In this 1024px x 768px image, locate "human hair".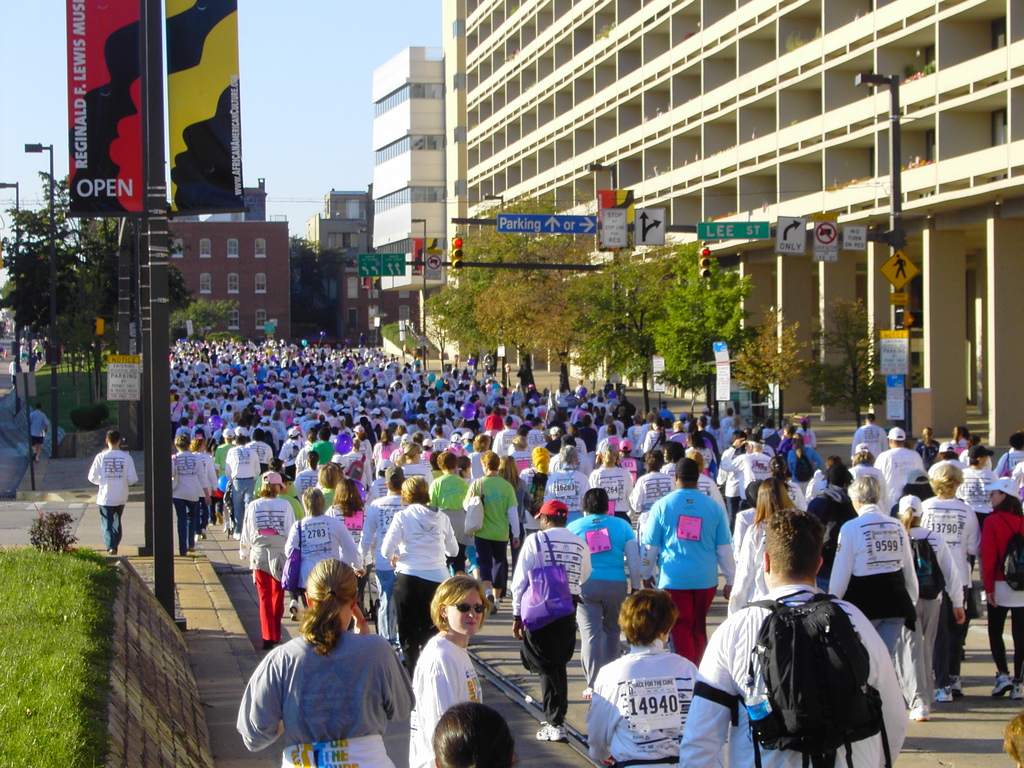
Bounding box: rect(614, 584, 683, 641).
